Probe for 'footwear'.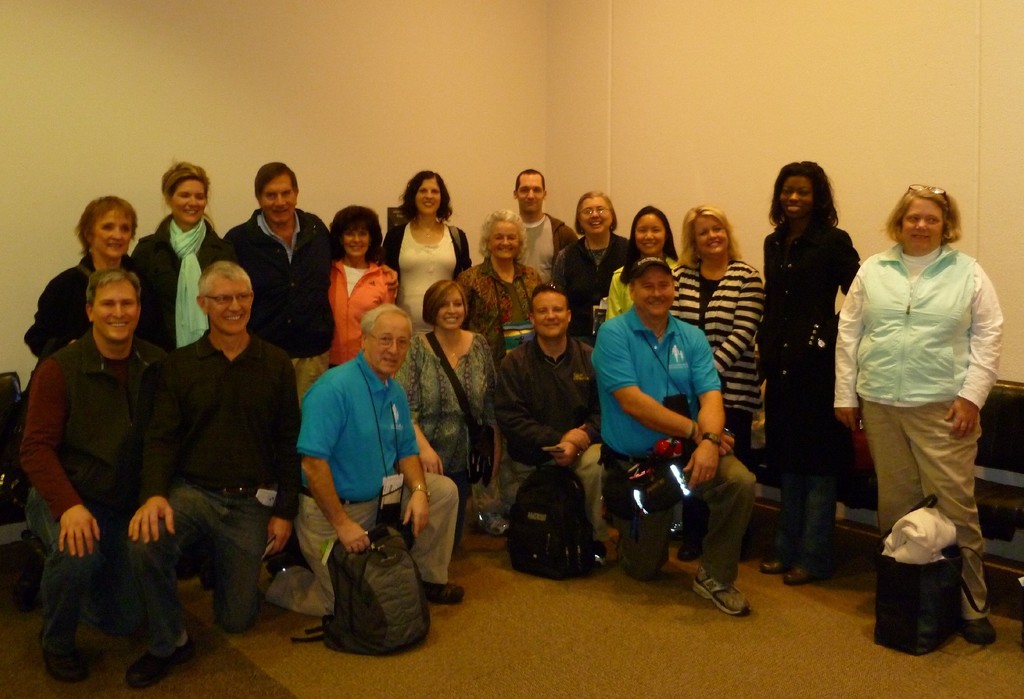
Probe result: region(751, 558, 789, 578).
